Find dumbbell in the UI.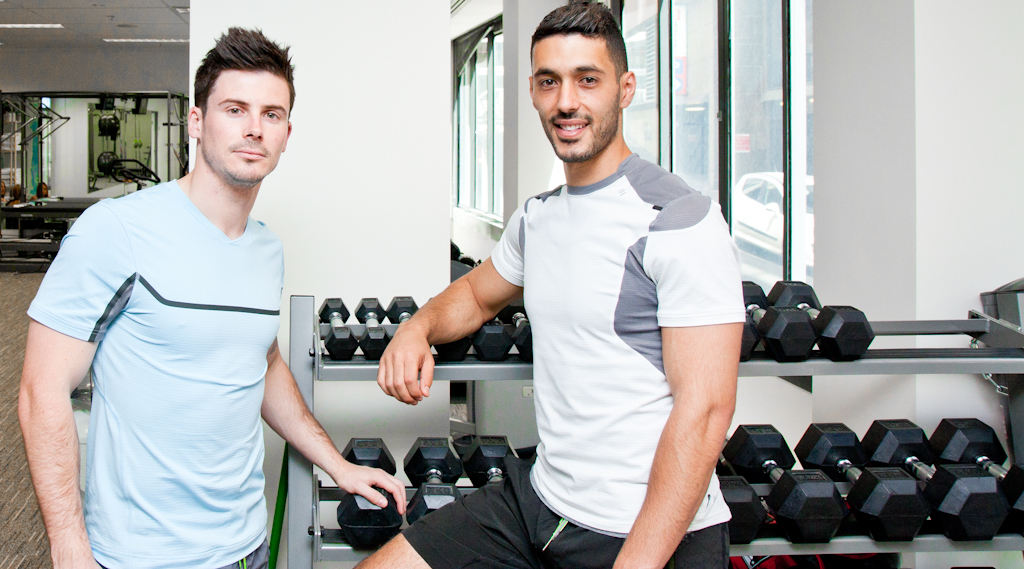
UI element at <region>738, 315, 759, 363</region>.
